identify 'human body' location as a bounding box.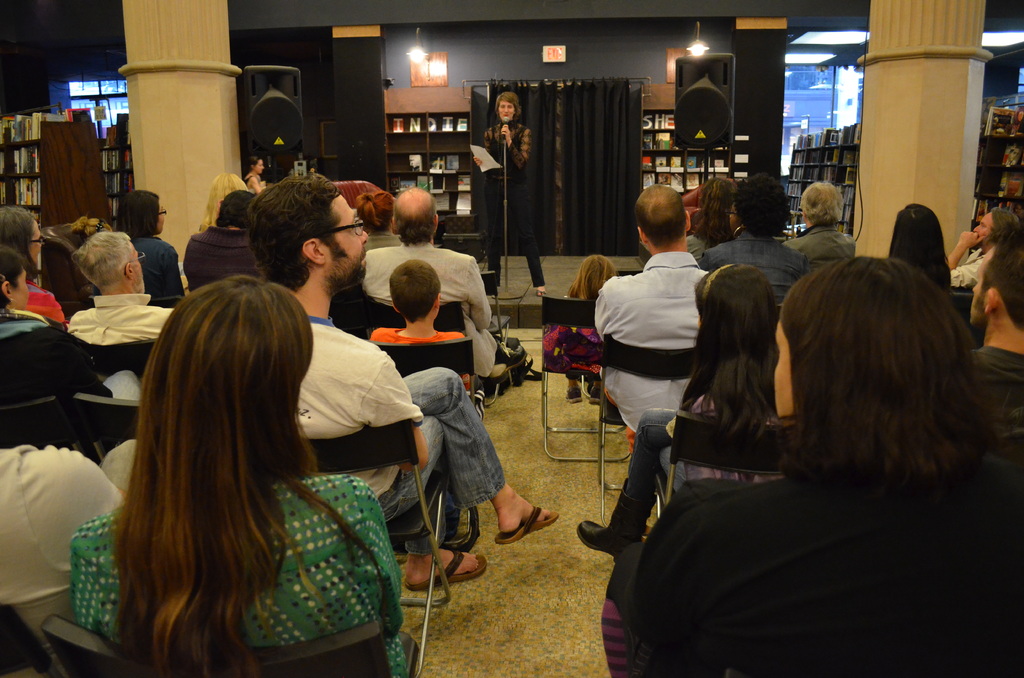
box=[0, 440, 141, 677].
